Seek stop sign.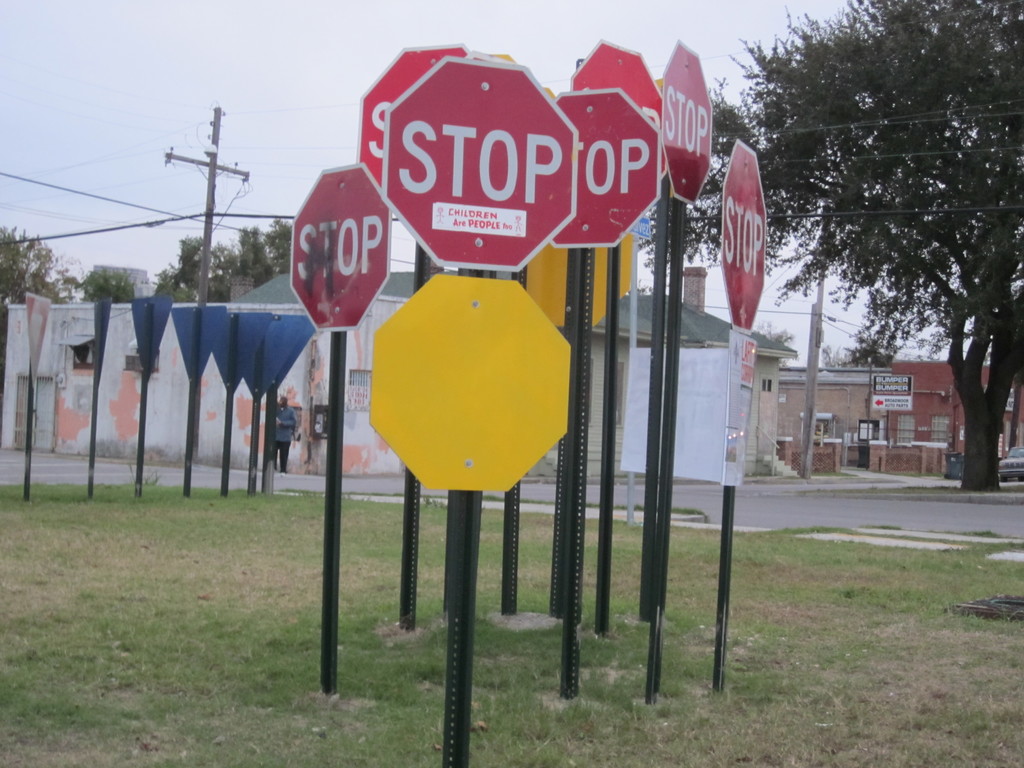
bbox(717, 139, 767, 333).
